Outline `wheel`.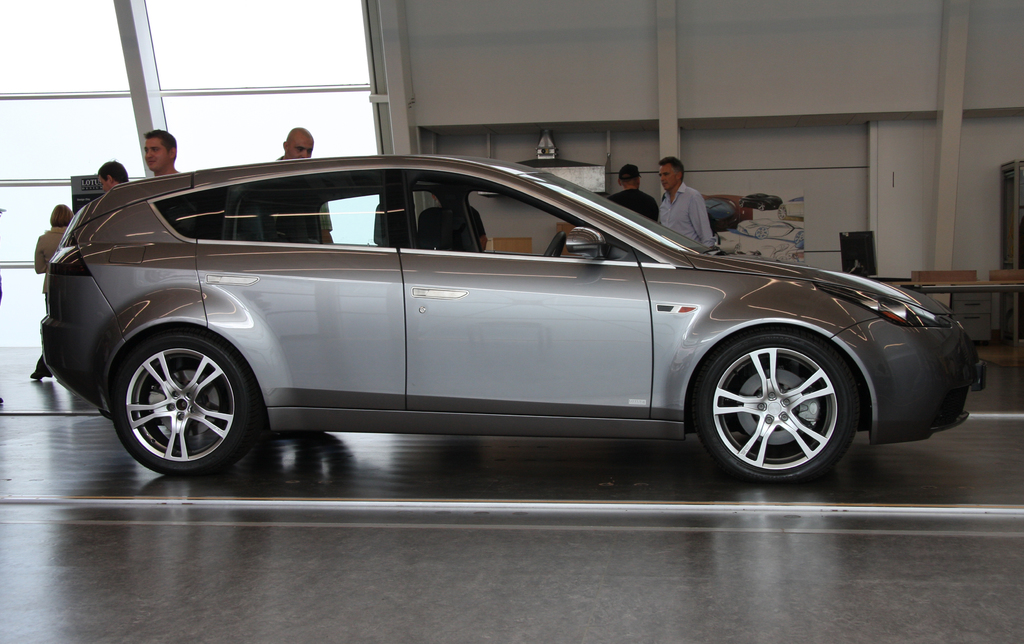
Outline: x1=545, y1=227, x2=572, y2=262.
